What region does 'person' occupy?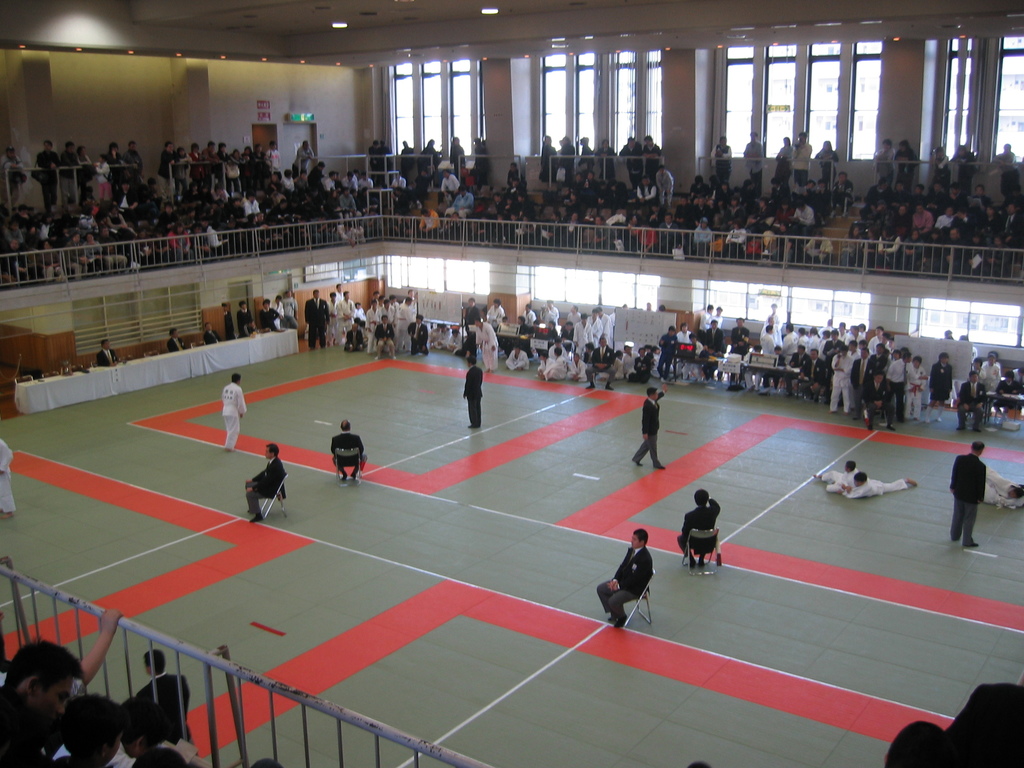
box=[323, 289, 336, 345].
